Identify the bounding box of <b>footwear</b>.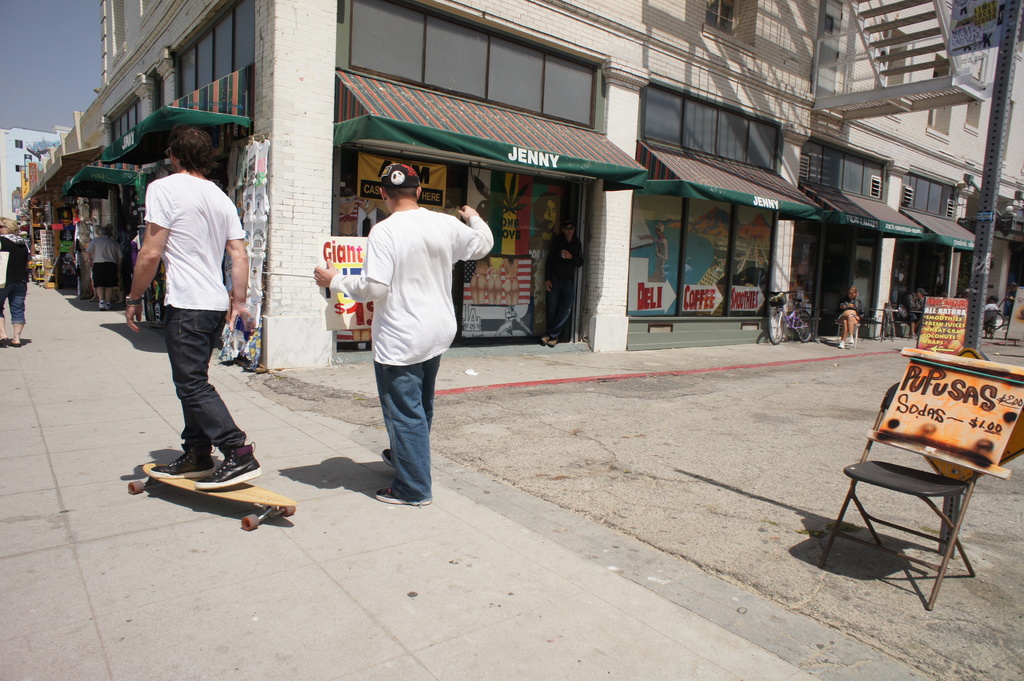
l=374, t=486, r=433, b=503.
